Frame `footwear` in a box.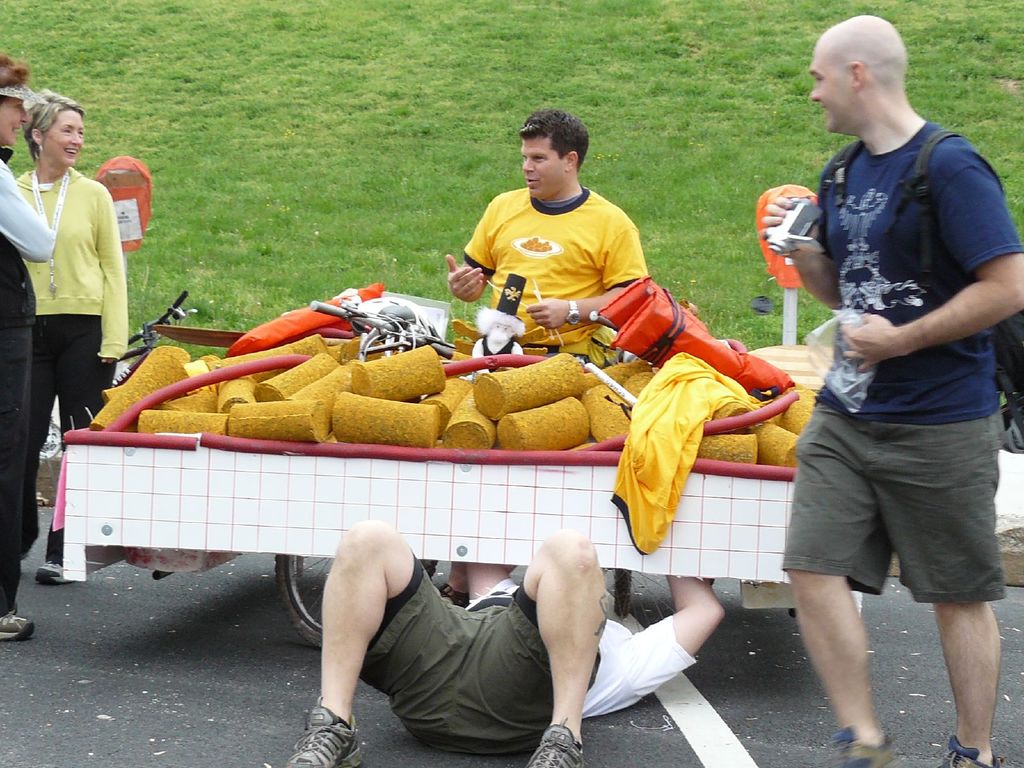
(x1=522, y1=716, x2=584, y2=767).
